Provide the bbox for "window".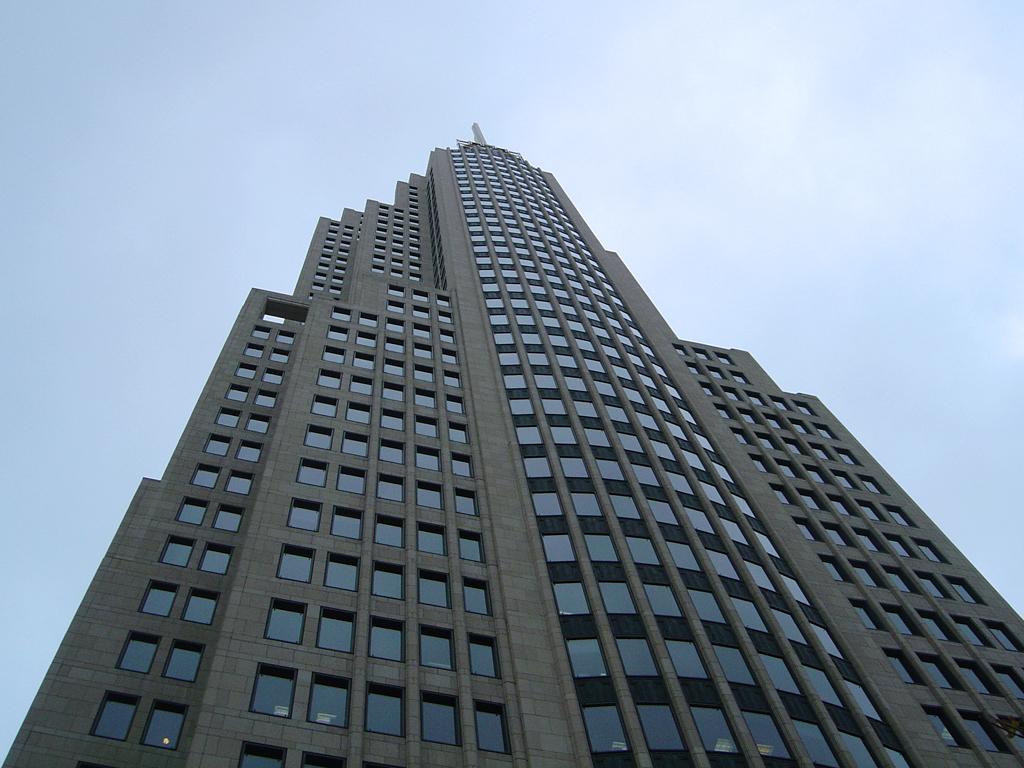
445,422,469,443.
